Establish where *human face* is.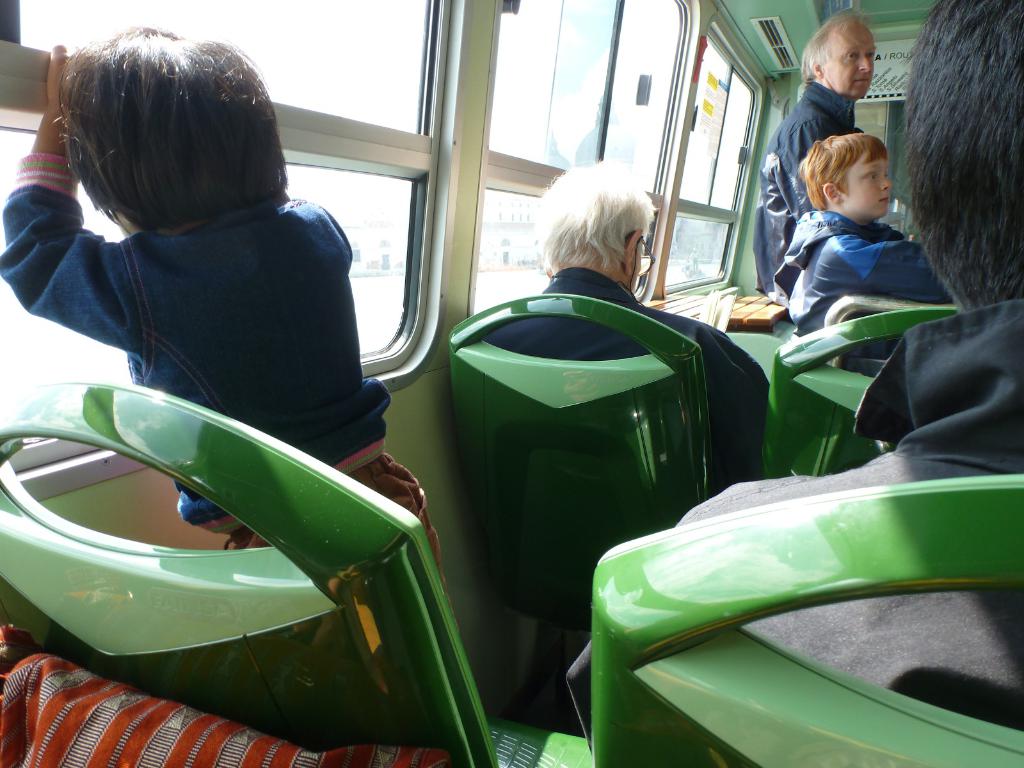
Established at pyautogui.locateOnScreen(825, 22, 877, 98).
